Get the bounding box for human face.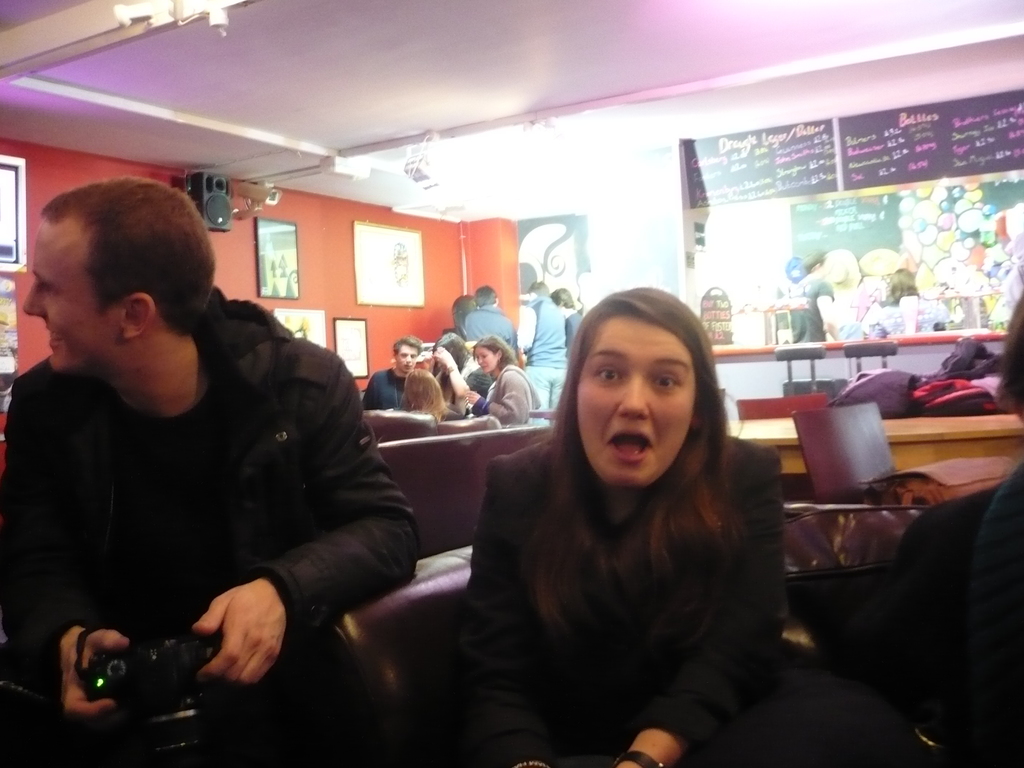
detection(396, 339, 419, 371).
